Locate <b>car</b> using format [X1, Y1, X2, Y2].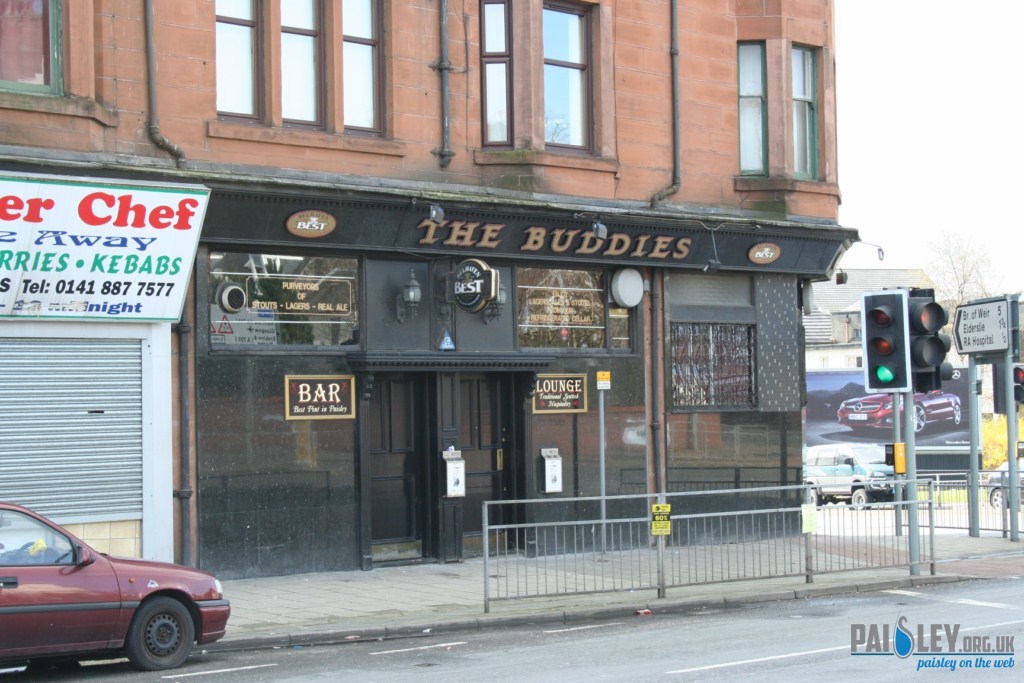
[985, 456, 1023, 509].
